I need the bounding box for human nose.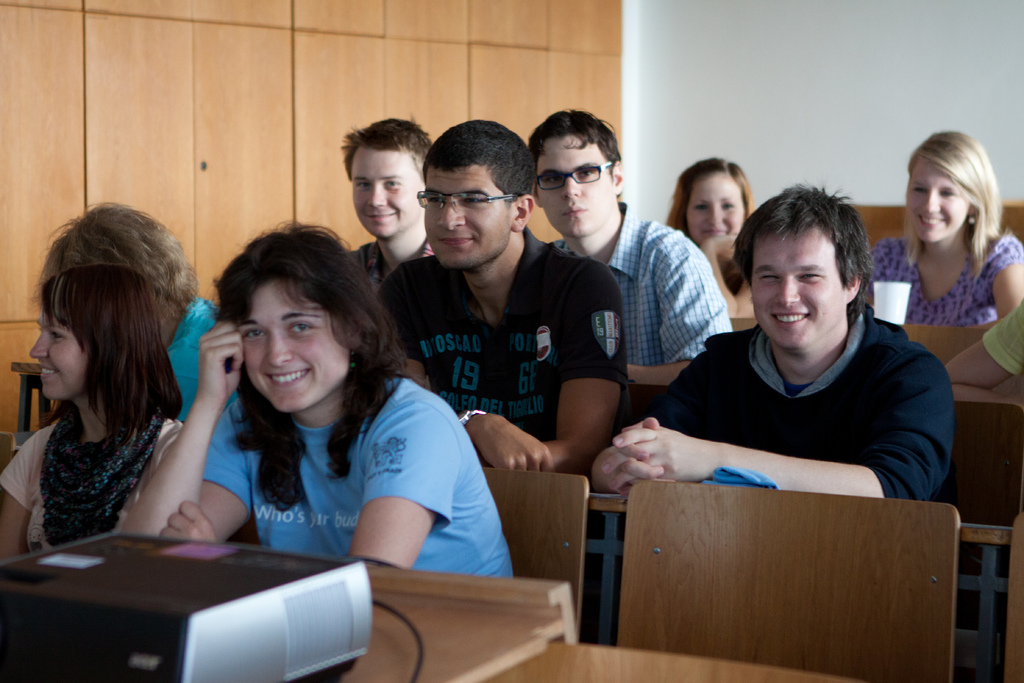
Here it is: 561 176 581 202.
